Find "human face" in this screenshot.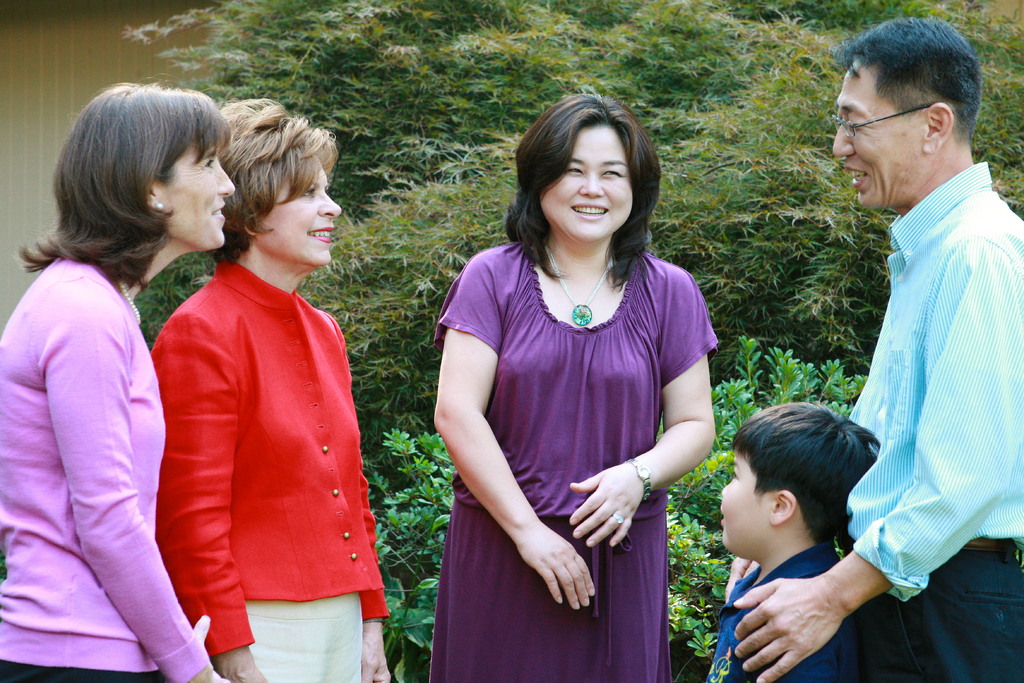
The bounding box for "human face" is bbox=[170, 146, 234, 249].
